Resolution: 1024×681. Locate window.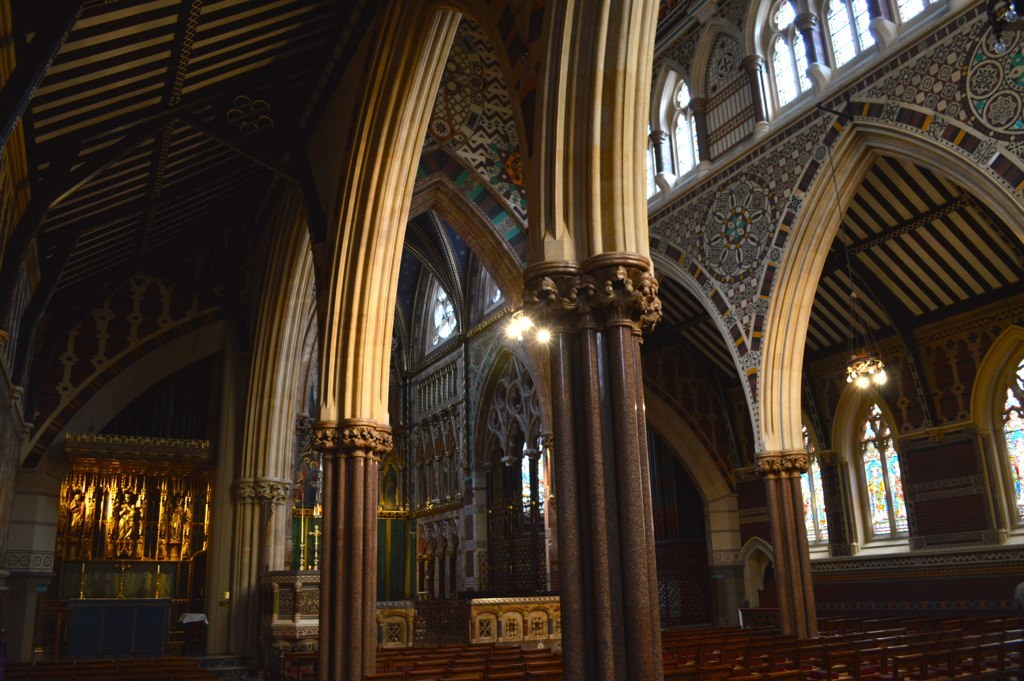
(x1=878, y1=0, x2=950, y2=24).
